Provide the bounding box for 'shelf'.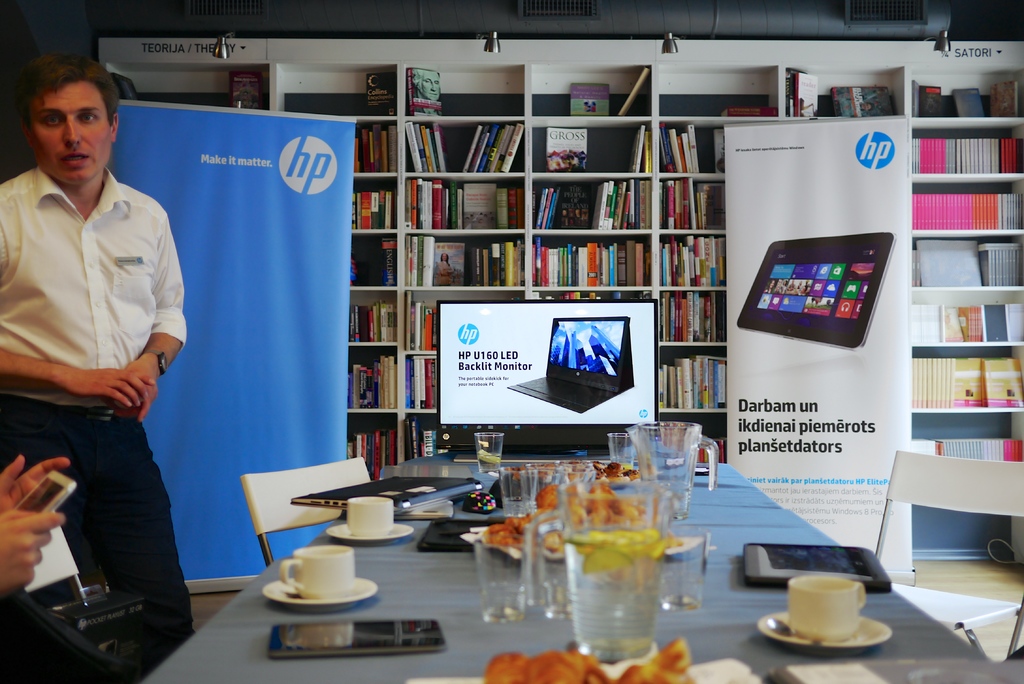
346/407/407/481.
